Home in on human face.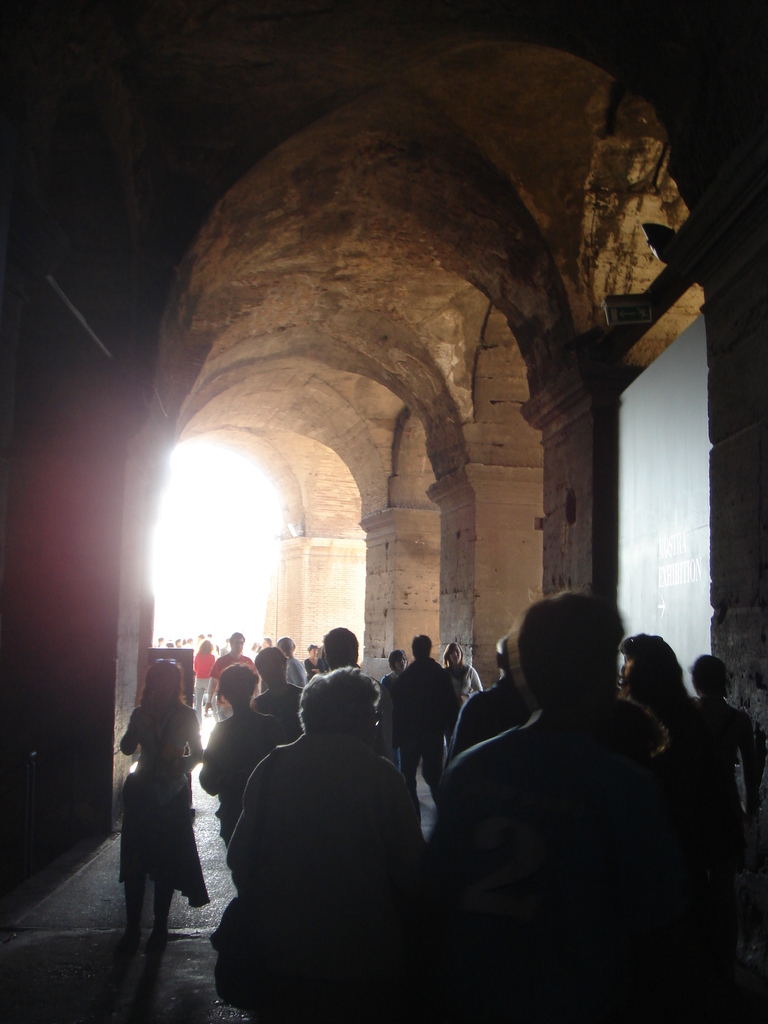
Homed in at <region>256, 651, 284, 689</region>.
